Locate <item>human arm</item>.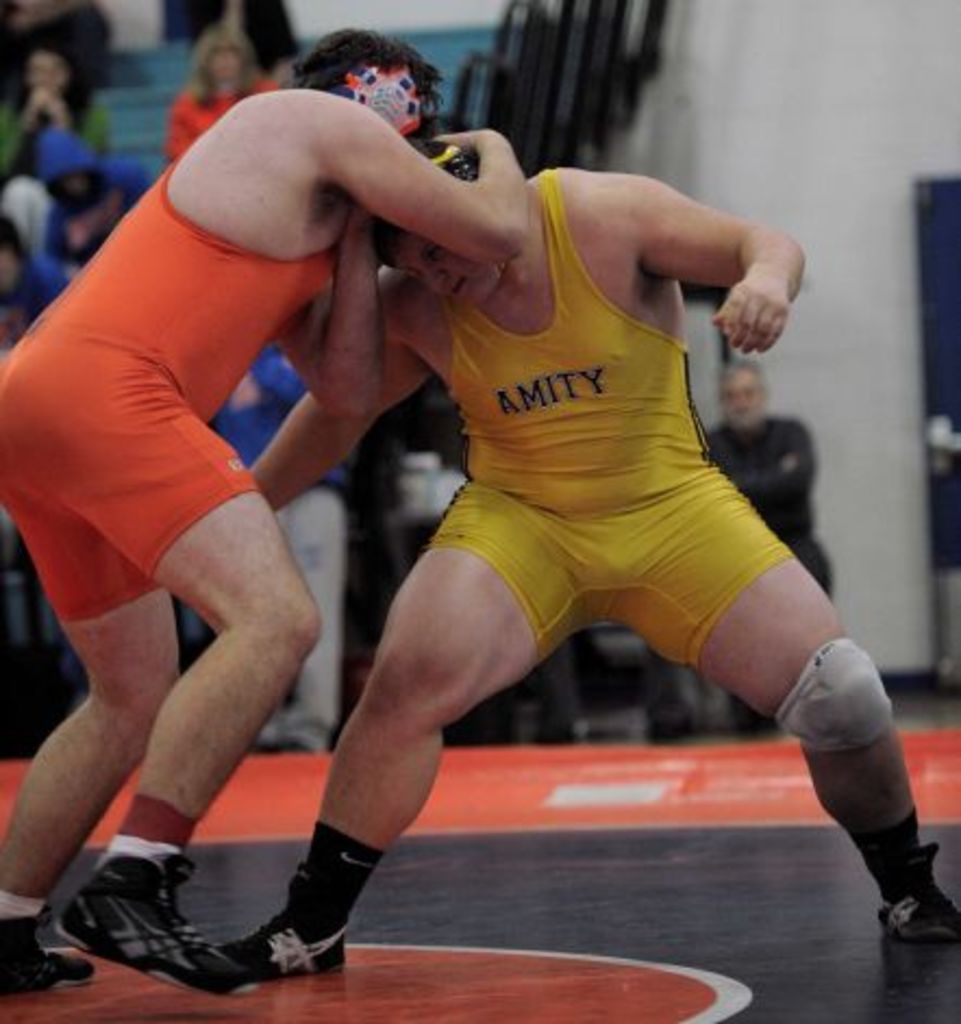
Bounding box: <region>50, 85, 117, 146</region>.
